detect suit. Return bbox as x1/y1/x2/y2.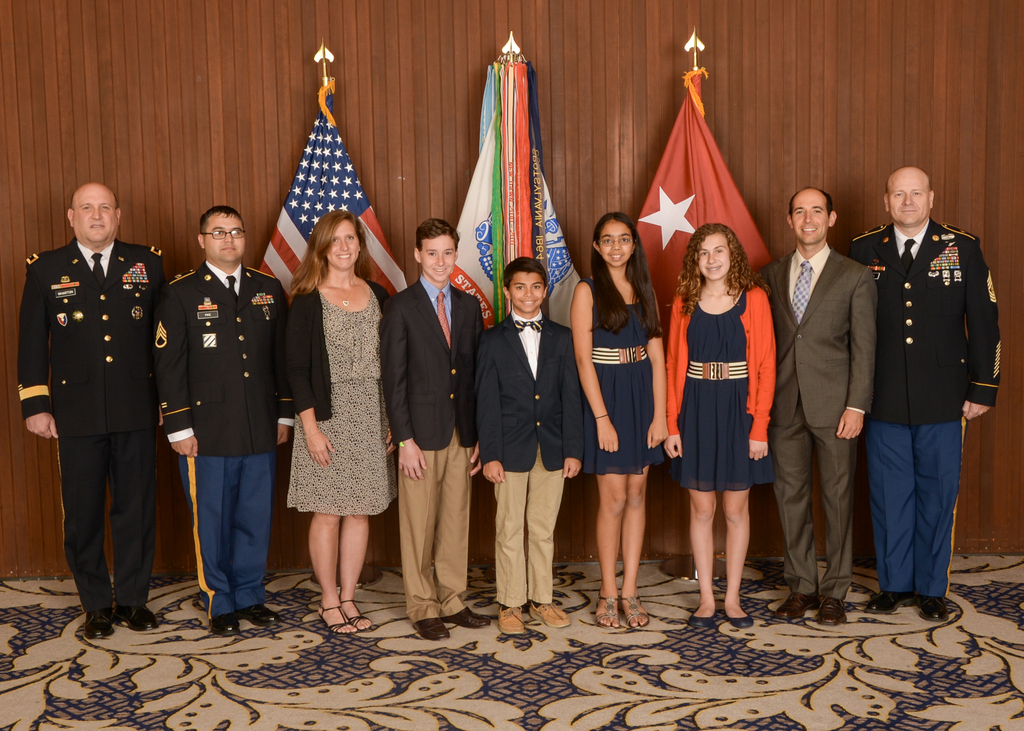
757/247/877/595.
